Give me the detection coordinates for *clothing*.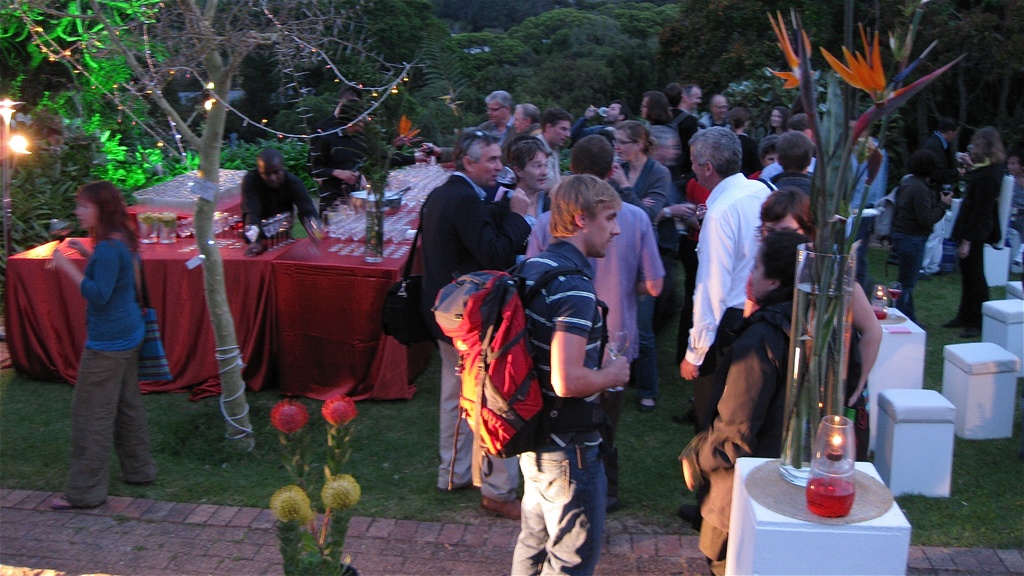
x1=525 y1=204 x2=669 y2=354.
